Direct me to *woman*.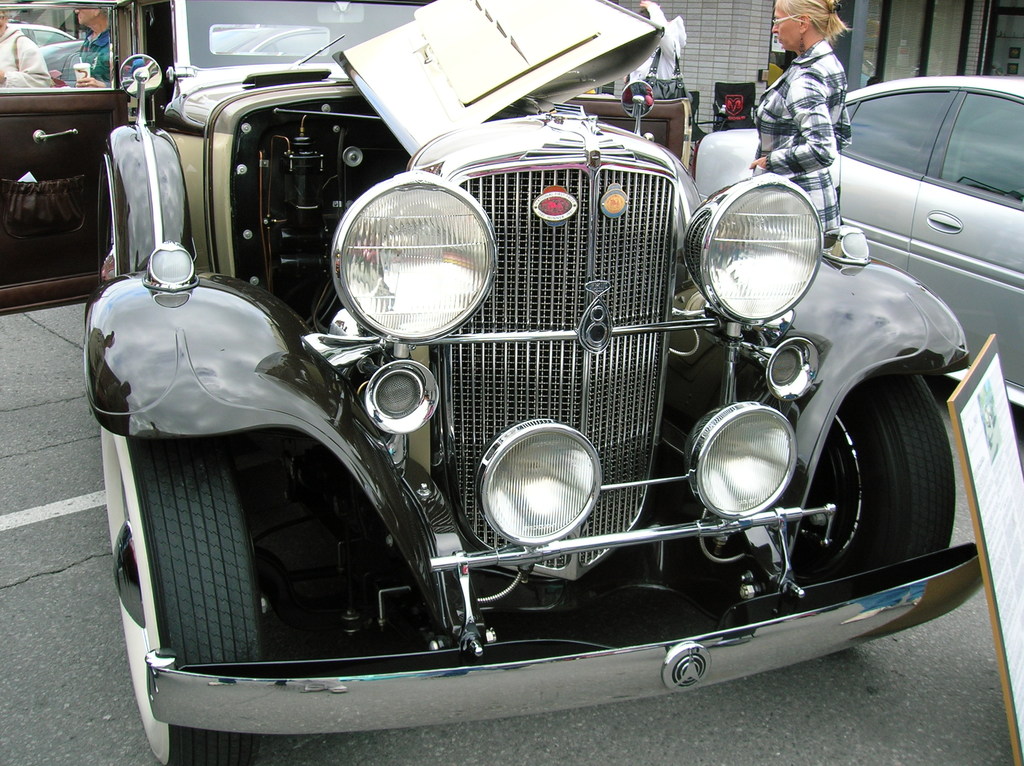
Direction: box(68, 8, 116, 91).
